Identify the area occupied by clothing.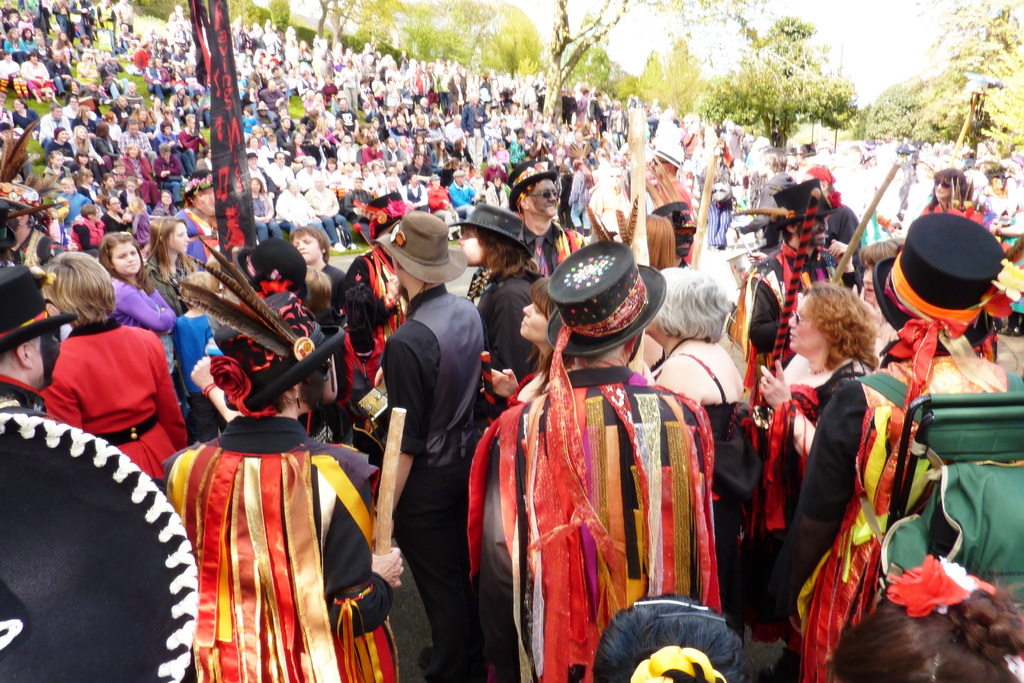
Area: 45/315/182/495.
